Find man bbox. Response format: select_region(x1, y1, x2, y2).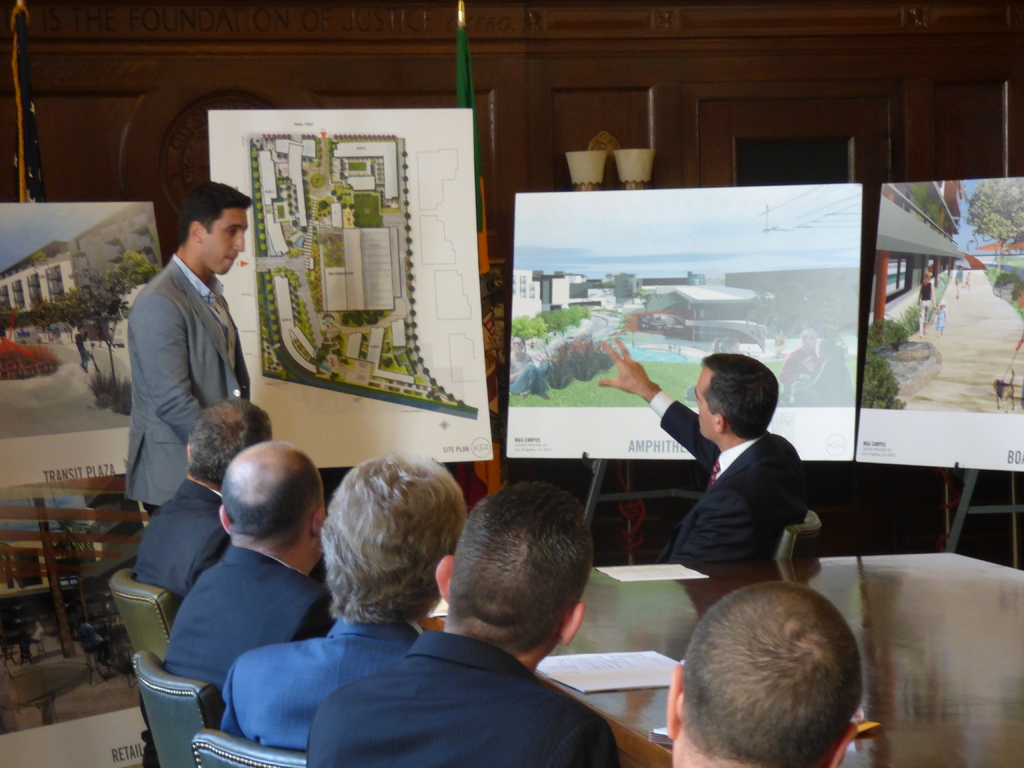
select_region(134, 400, 272, 609).
